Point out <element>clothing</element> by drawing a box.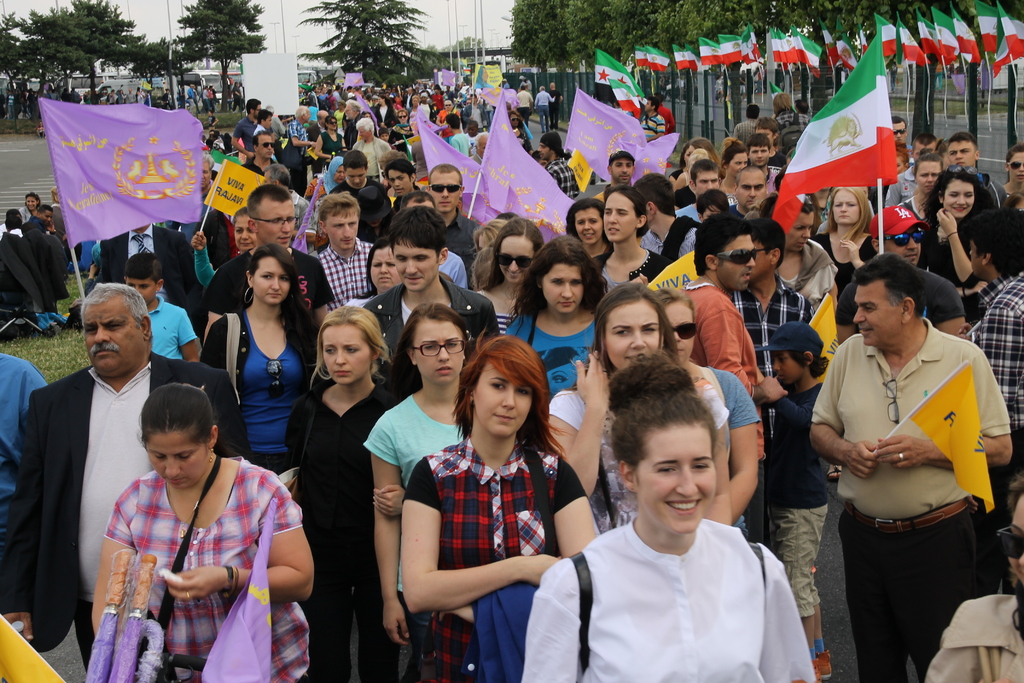
bbox=(897, 195, 925, 229).
